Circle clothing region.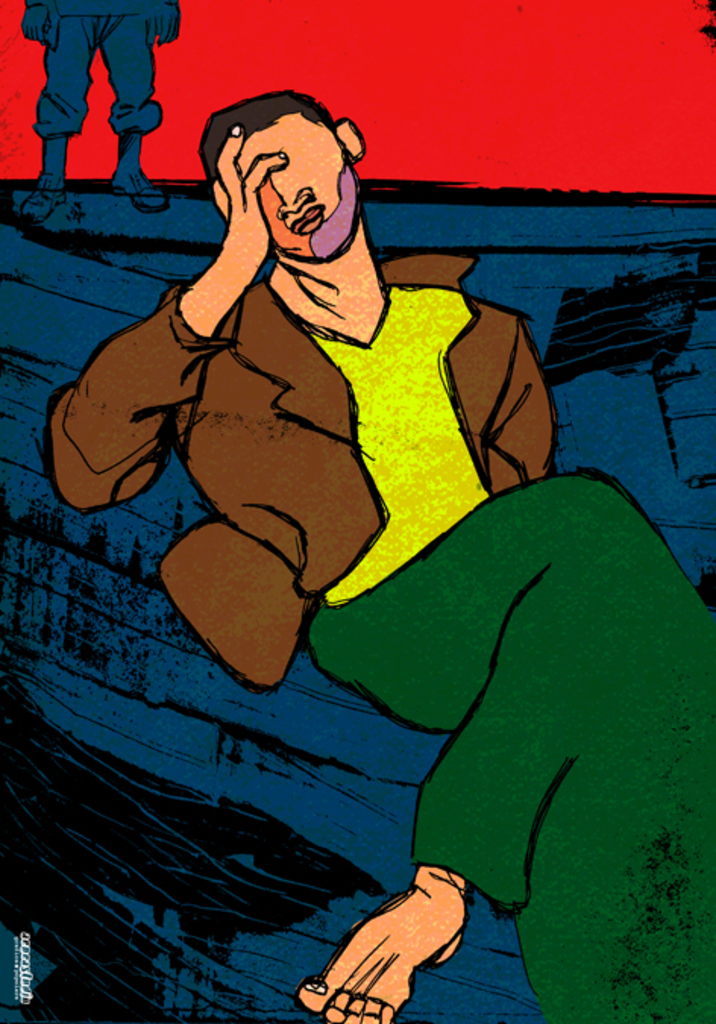
Region: <region>29, 272, 704, 1022</region>.
